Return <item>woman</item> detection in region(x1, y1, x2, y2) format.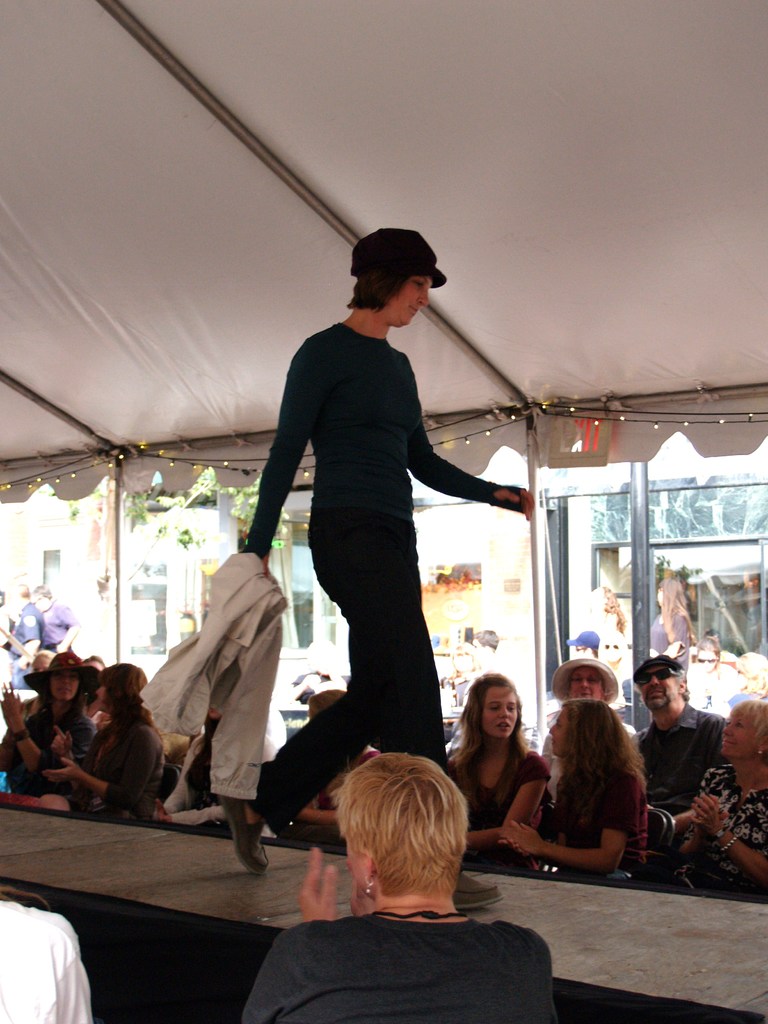
region(588, 582, 625, 631).
